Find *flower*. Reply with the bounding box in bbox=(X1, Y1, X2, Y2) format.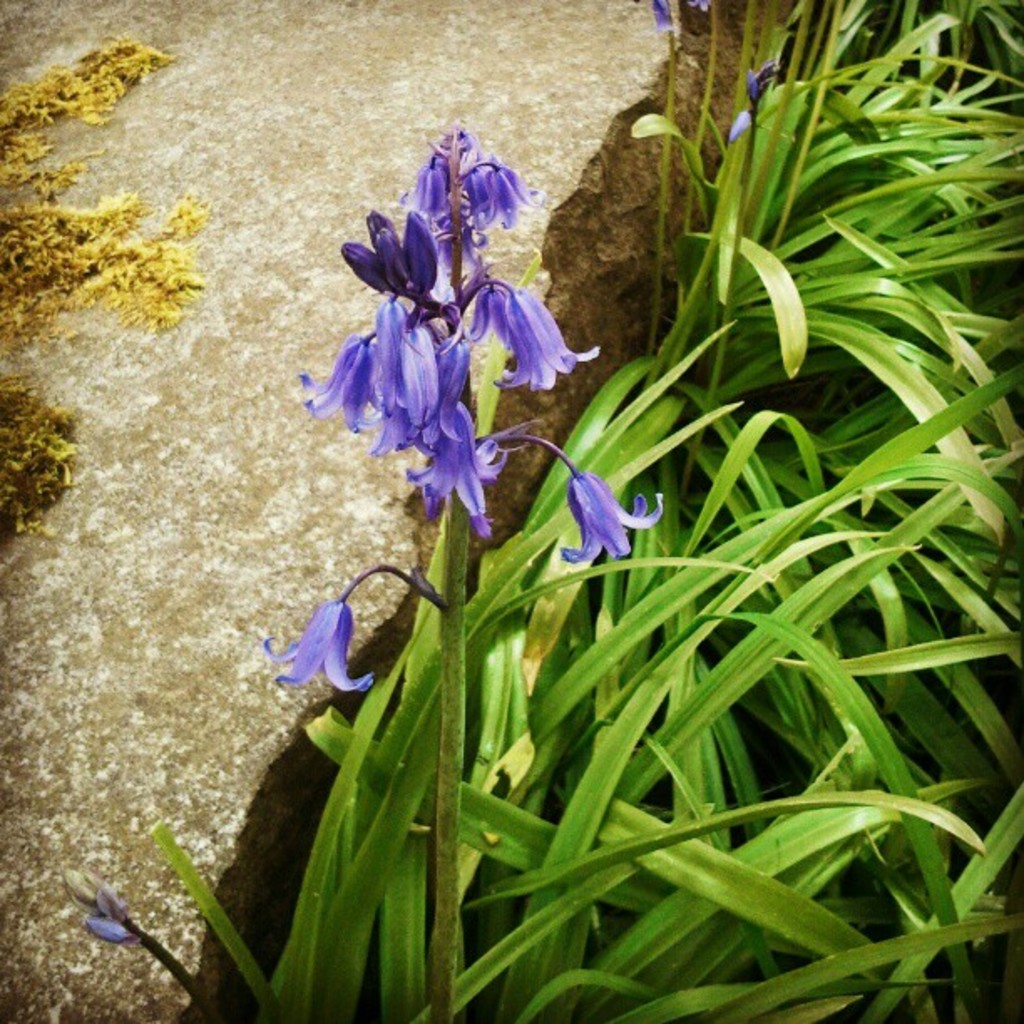
bbox=(263, 589, 381, 688).
